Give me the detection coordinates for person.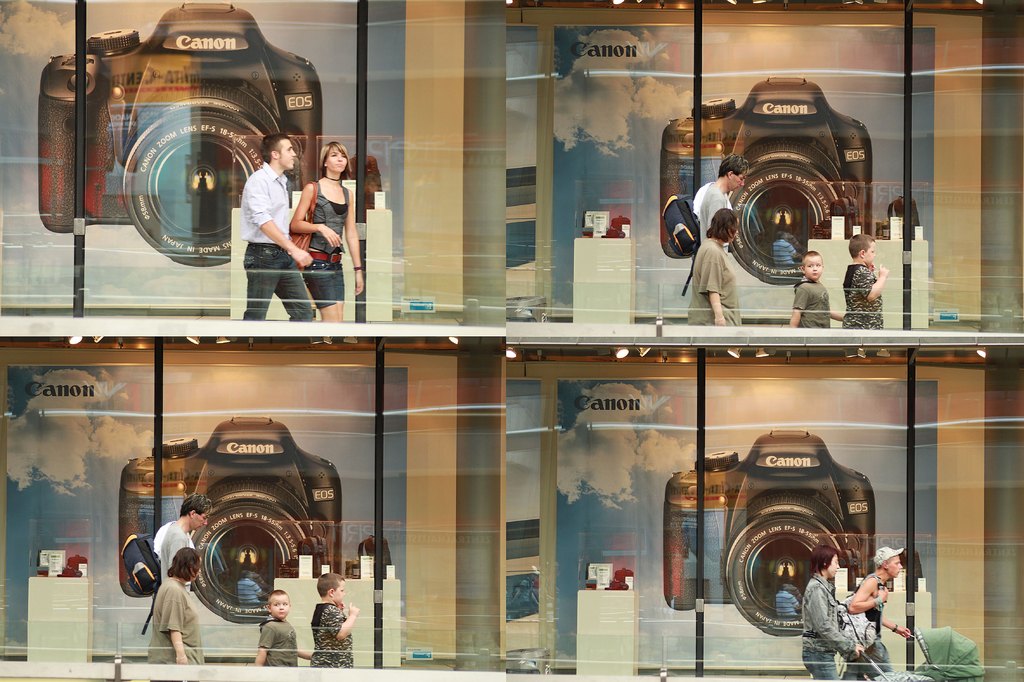
BBox(249, 587, 314, 668).
